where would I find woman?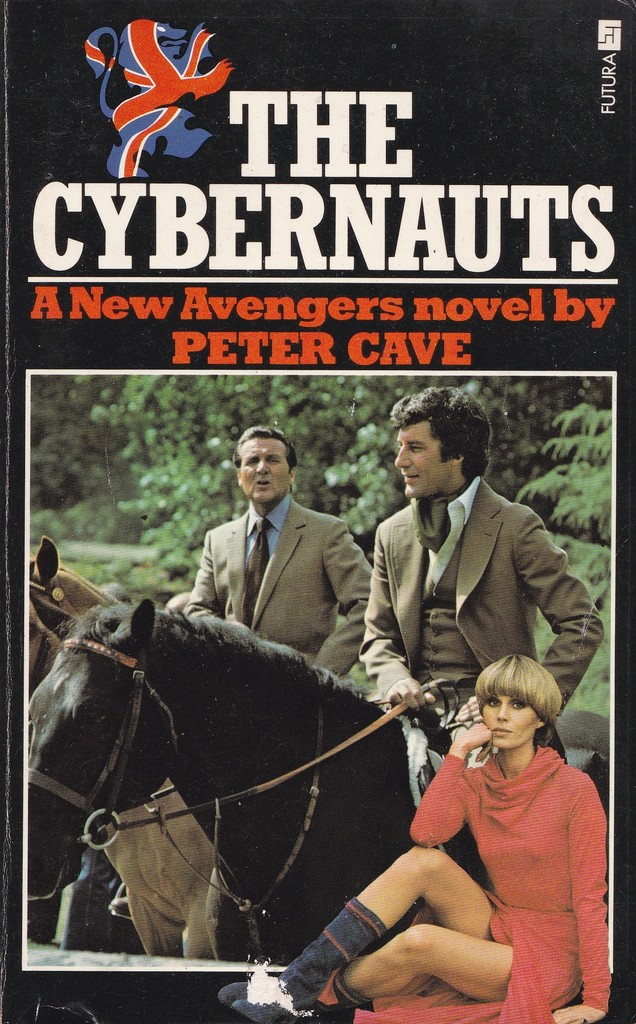
At <region>272, 668, 635, 1012</region>.
